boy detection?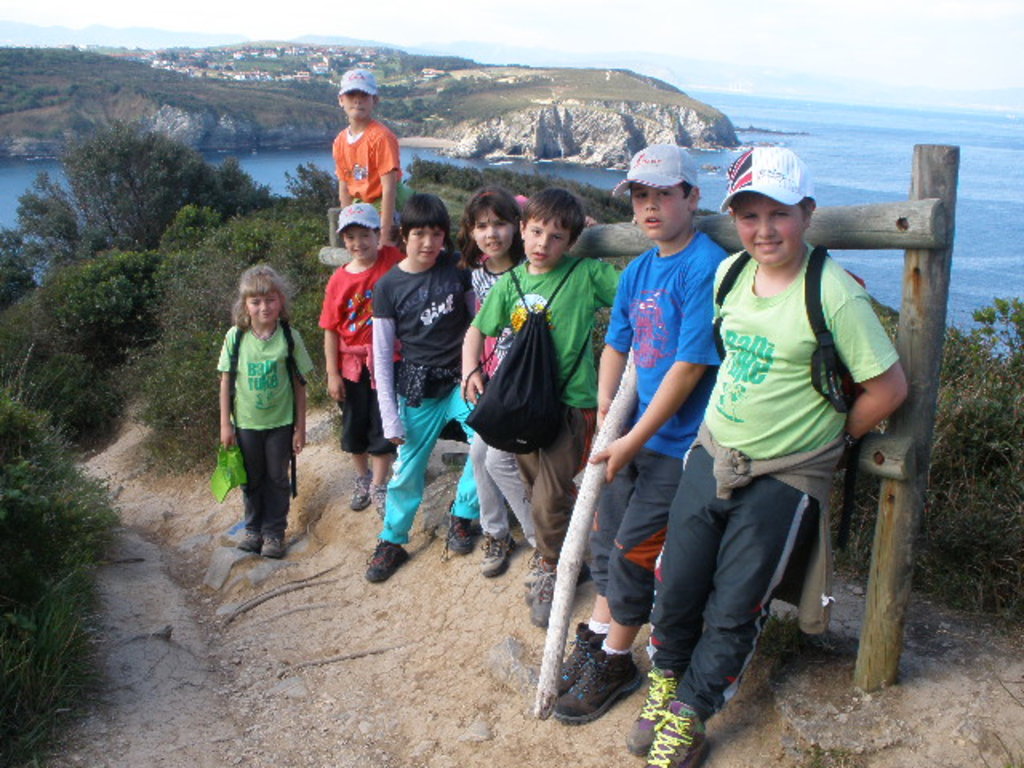
locate(331, 66, 400, 243)
